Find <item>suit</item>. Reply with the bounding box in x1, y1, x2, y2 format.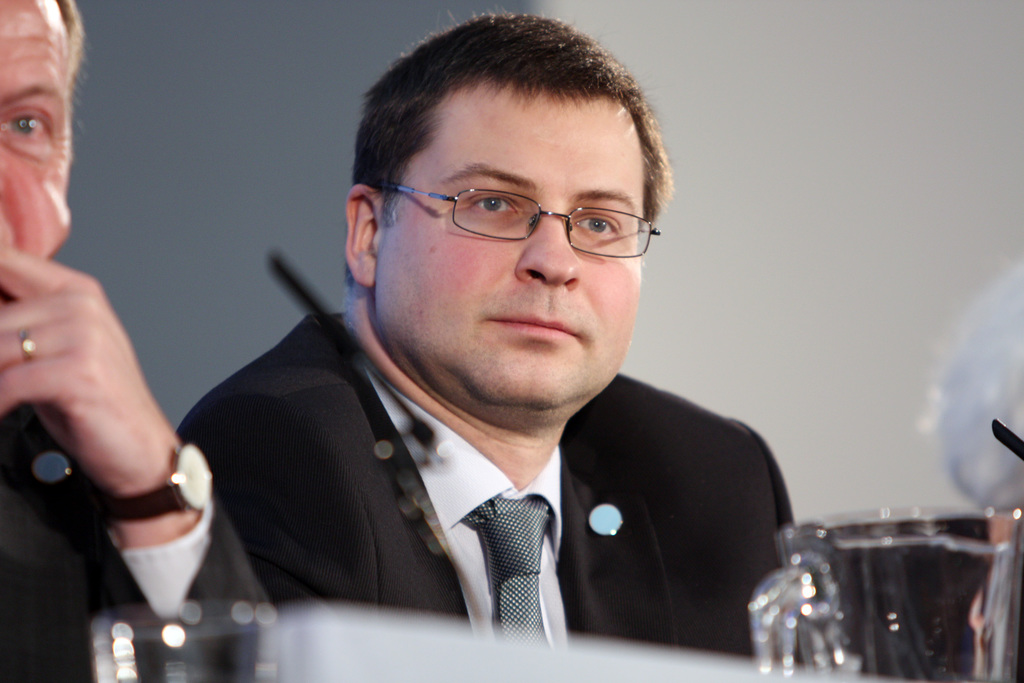
0, 406, 266, 682.
